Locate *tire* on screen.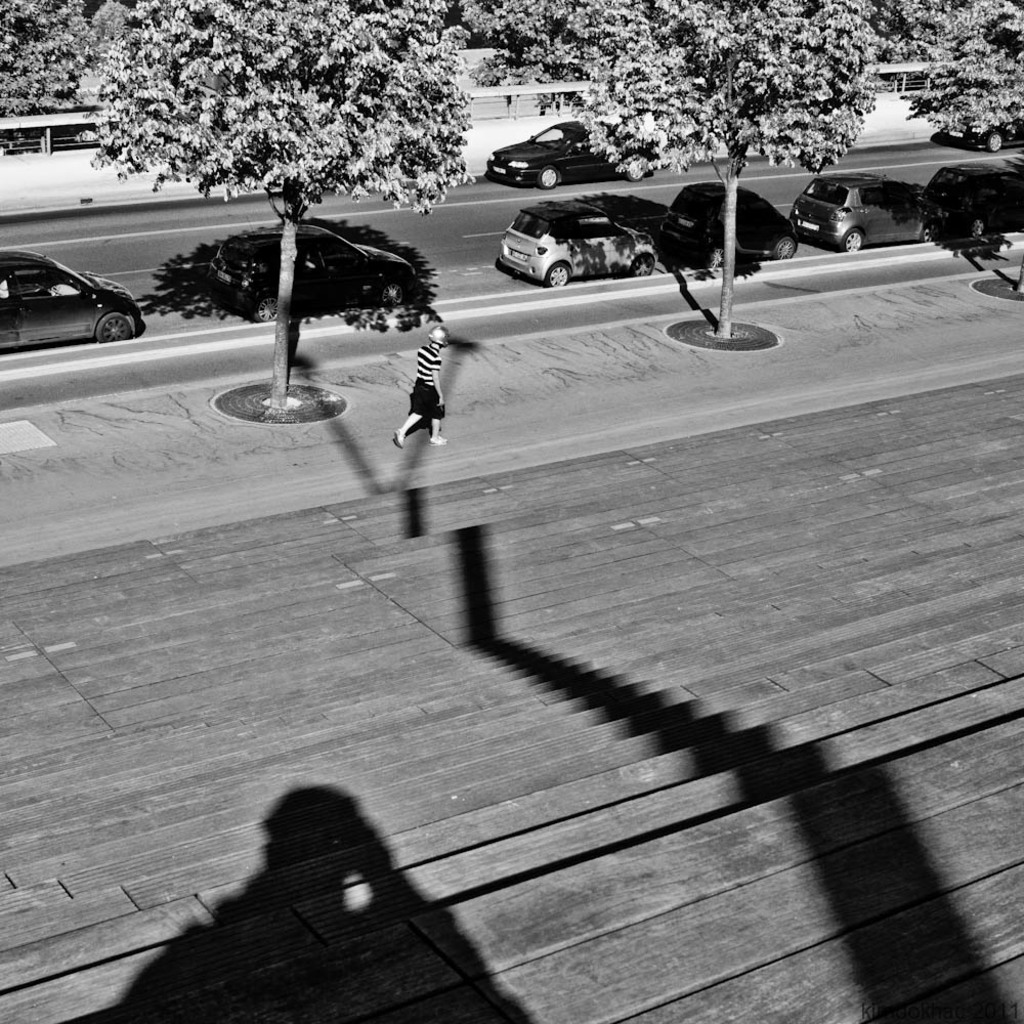
On screen at x1=631 y1=255 x2=652 y2=282.
